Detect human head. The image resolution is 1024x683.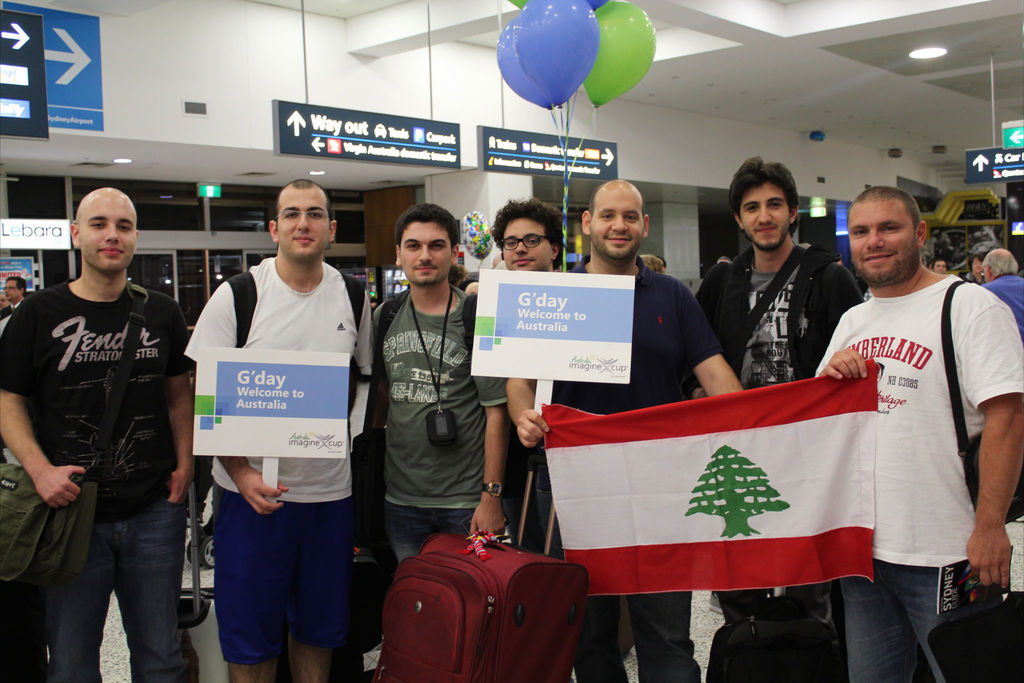
[x1=6, y1=279, x2=24, y2=298].
